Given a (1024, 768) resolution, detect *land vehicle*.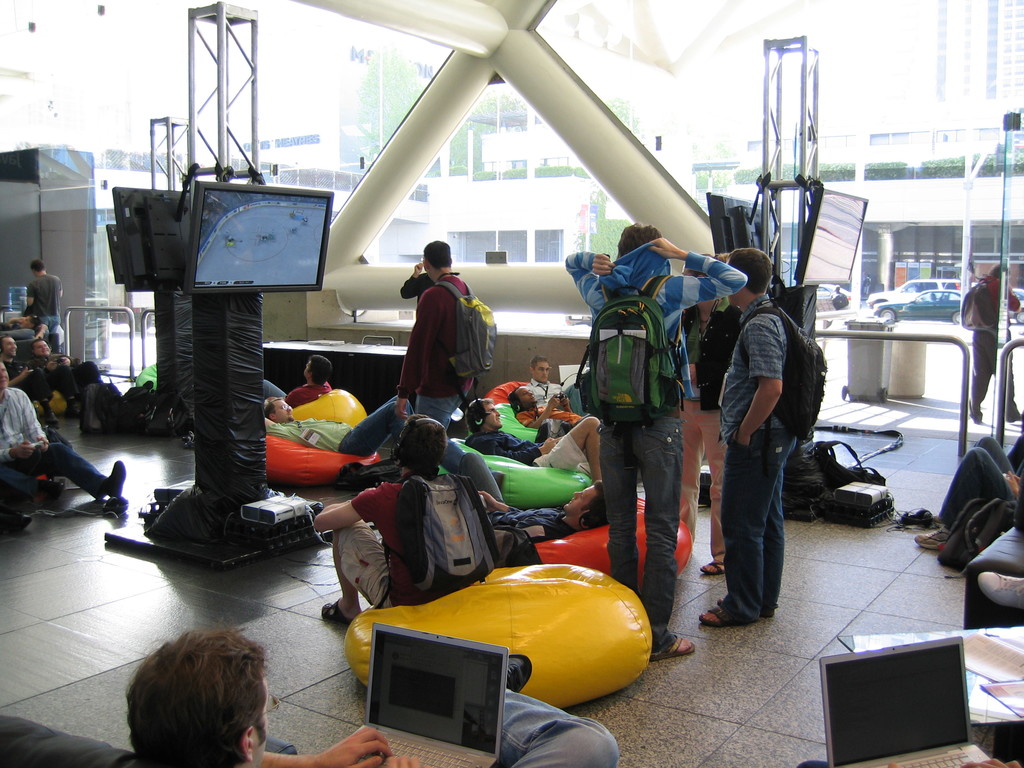
select_region(820, 280, 841, 296).
